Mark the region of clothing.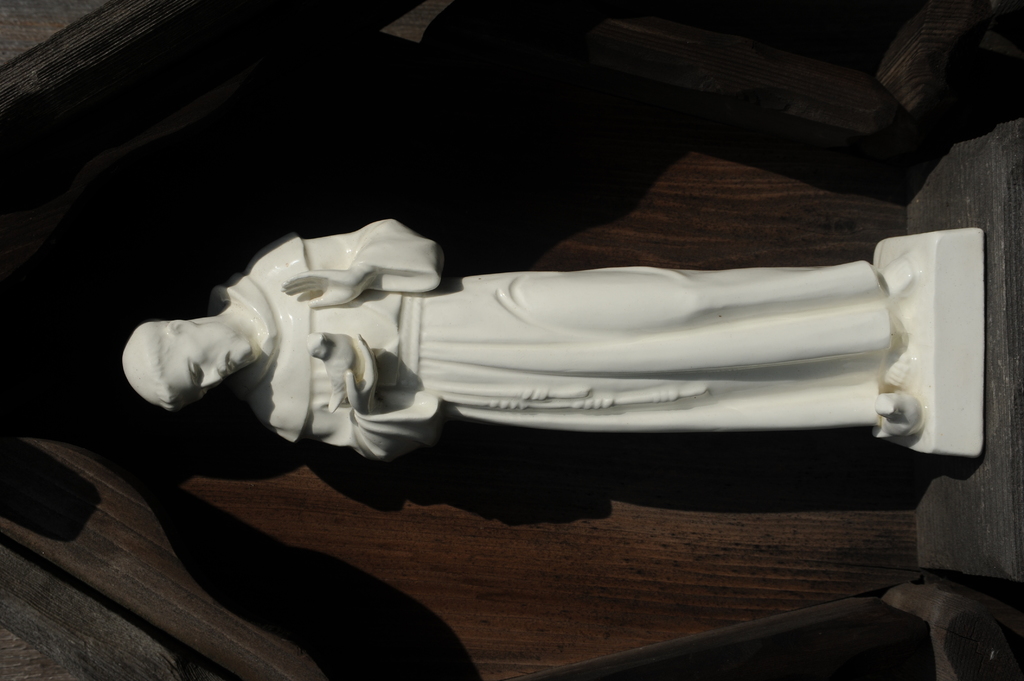
Region: {"left": 207, "top": 207, "right": 982, "bottom": 495}.
